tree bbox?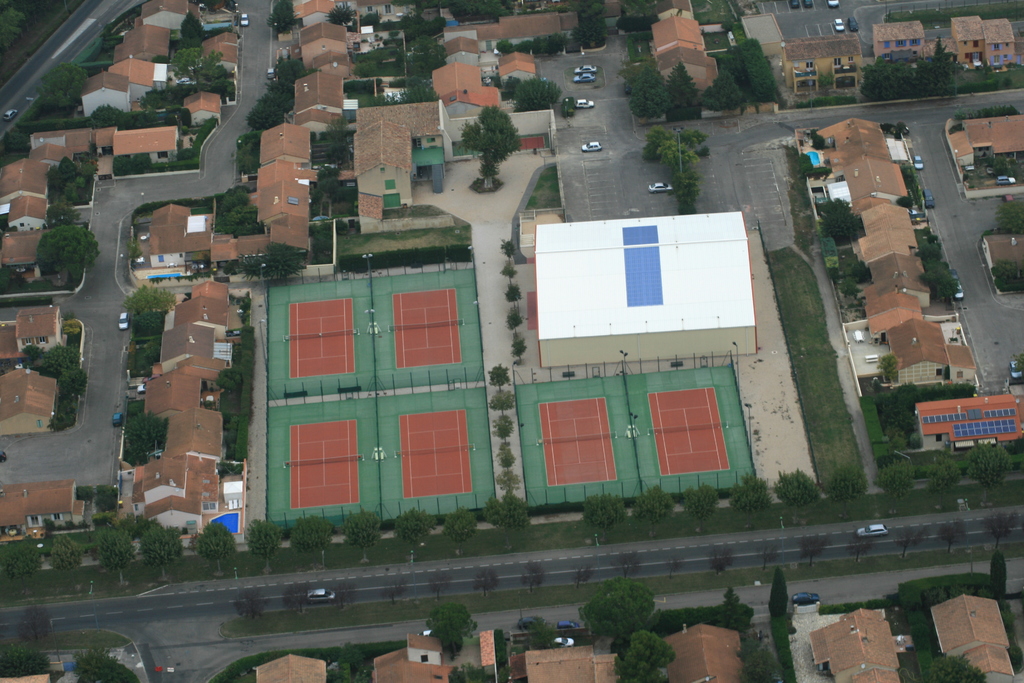
left=92, top=529, right=132, bottom=584
